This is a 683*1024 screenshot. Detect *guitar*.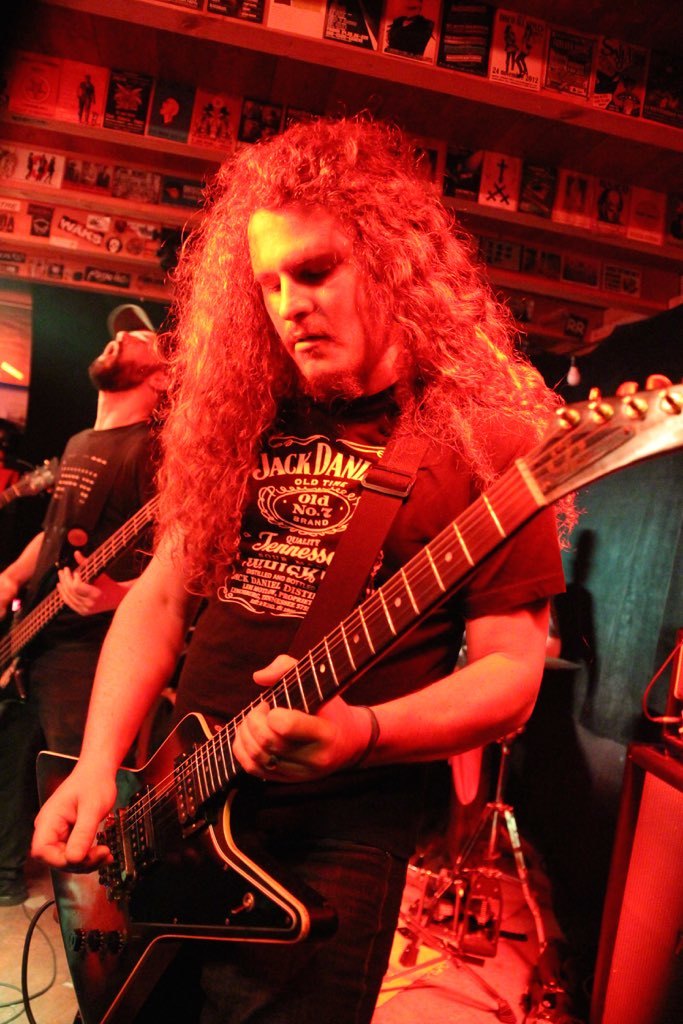
bbox=(27, 390, 661, 966).
